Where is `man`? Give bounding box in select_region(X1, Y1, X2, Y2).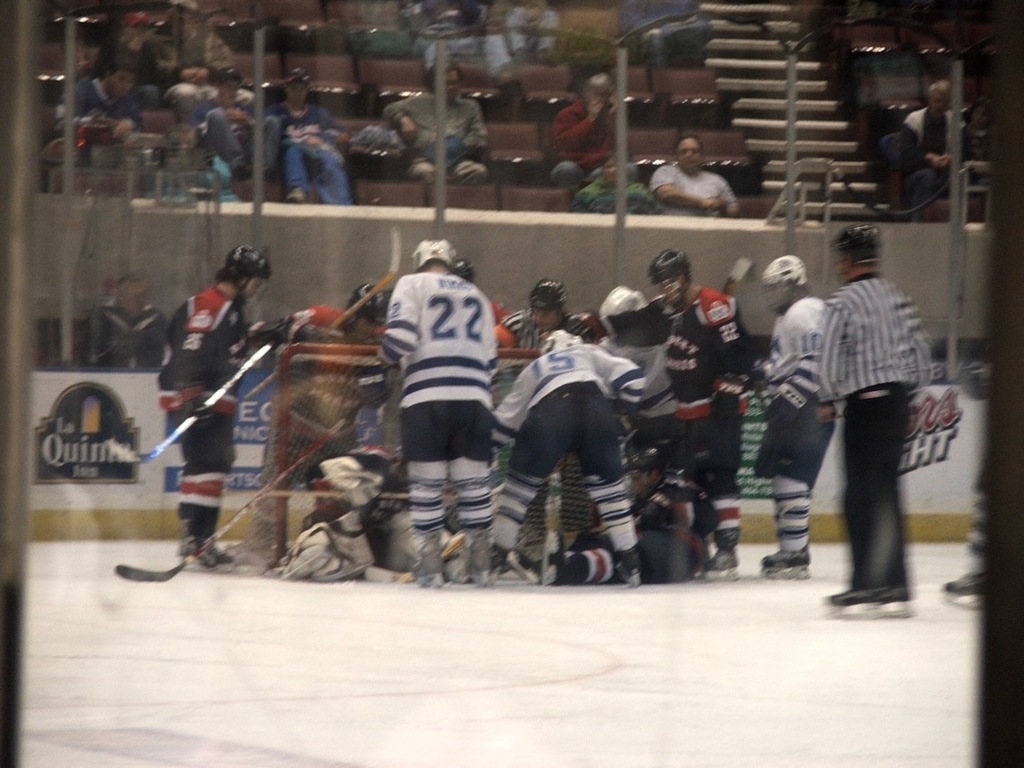
select_region(258, 73, 357, 213).
